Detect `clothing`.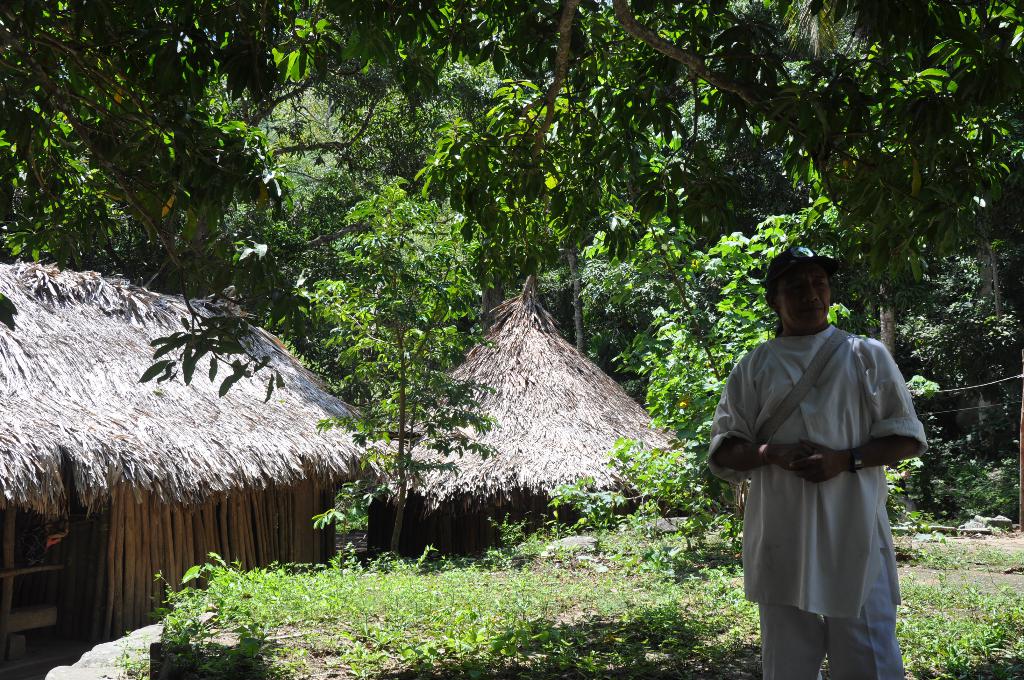
Detected at x1=720 y1=302 x2=934 y2=653.
